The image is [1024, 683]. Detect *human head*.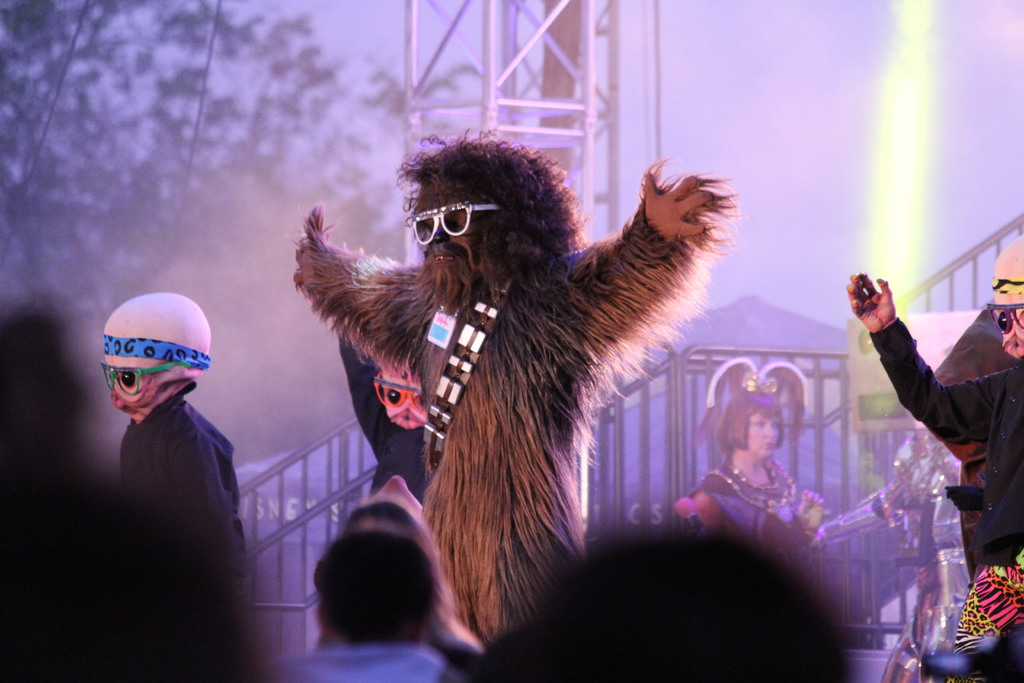
Detection: region(982, 235, 1023, 371).
